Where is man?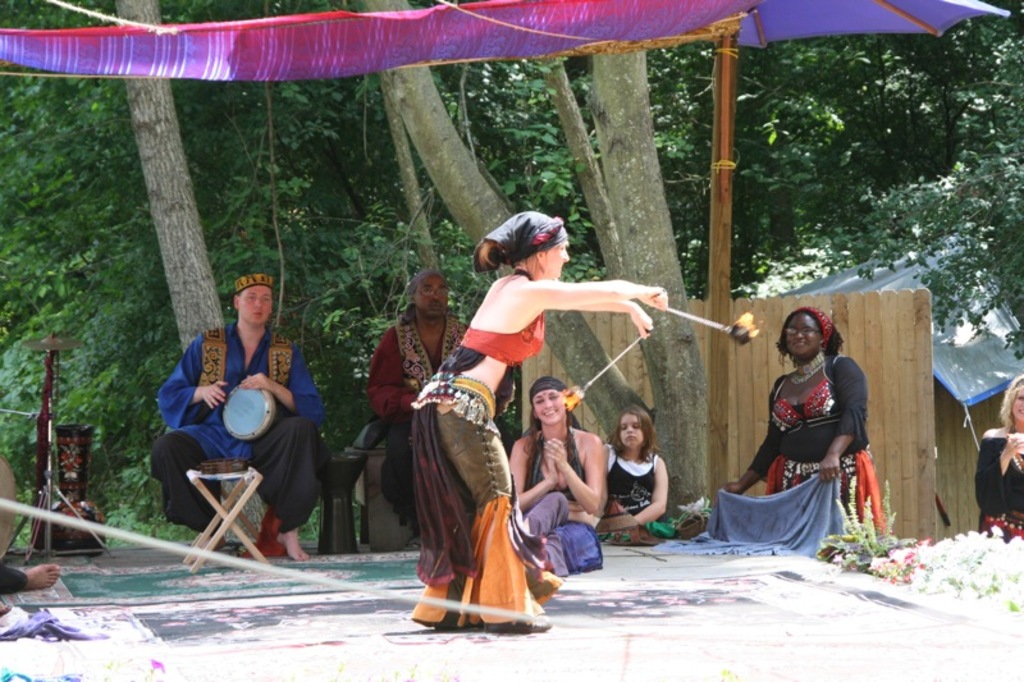
<region>360, 267, 476, 544</region>.
